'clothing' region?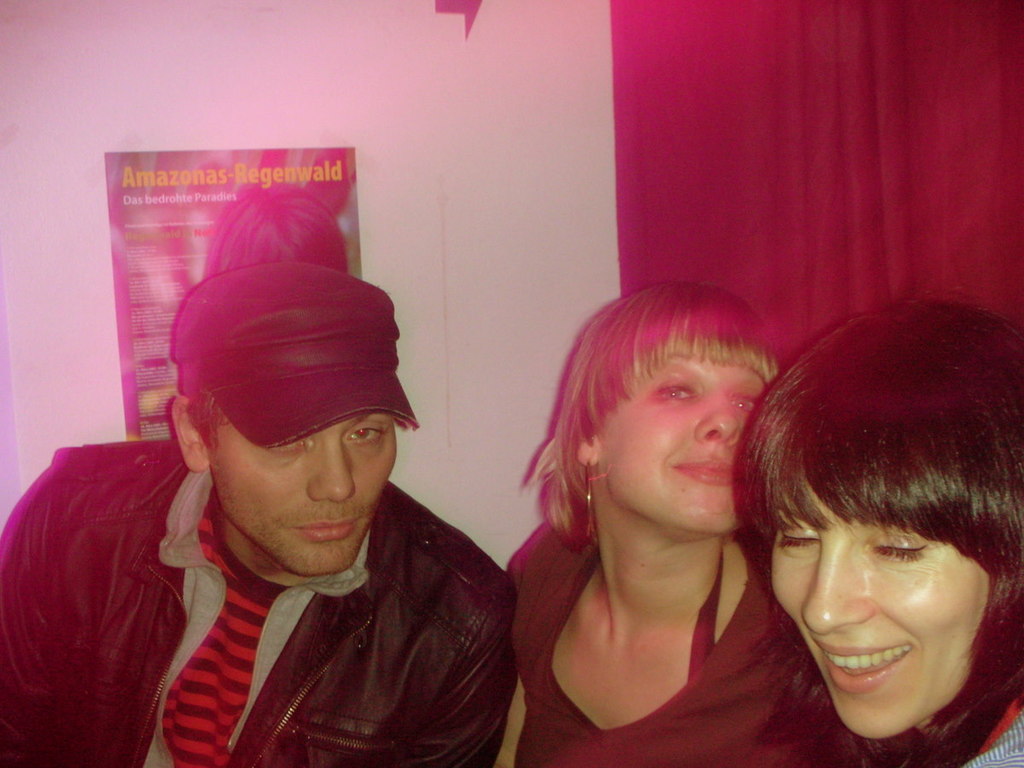
bbox=[2, 441, 536, 758]
